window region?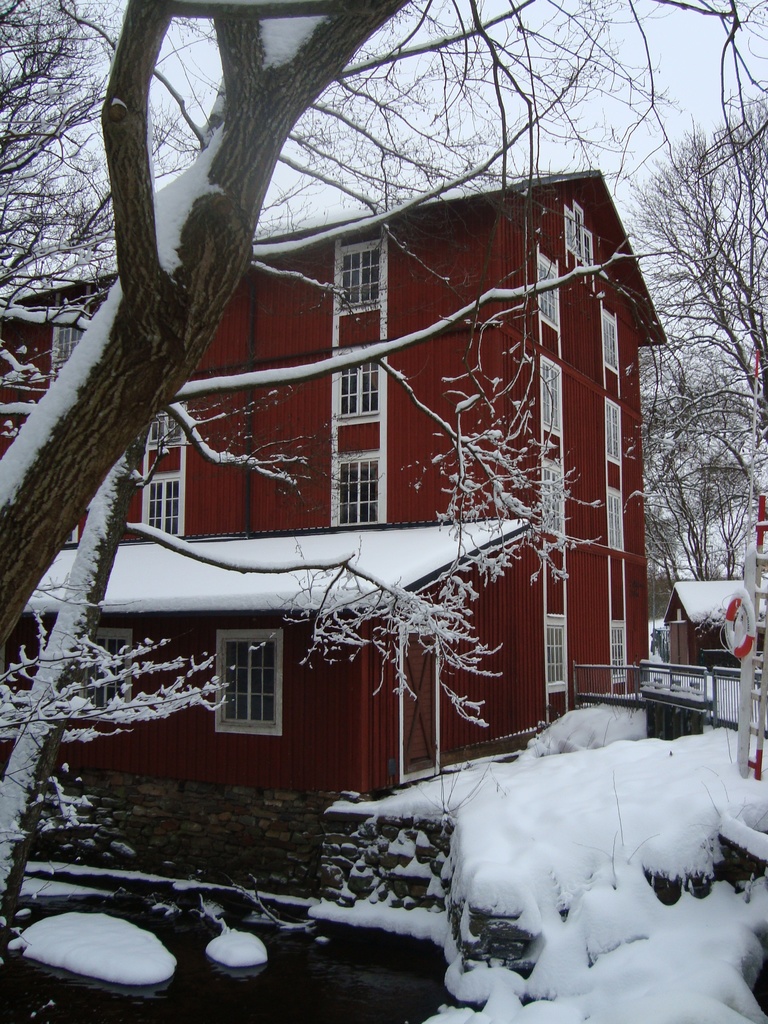
<region>334, 452, 380, 520</region>
